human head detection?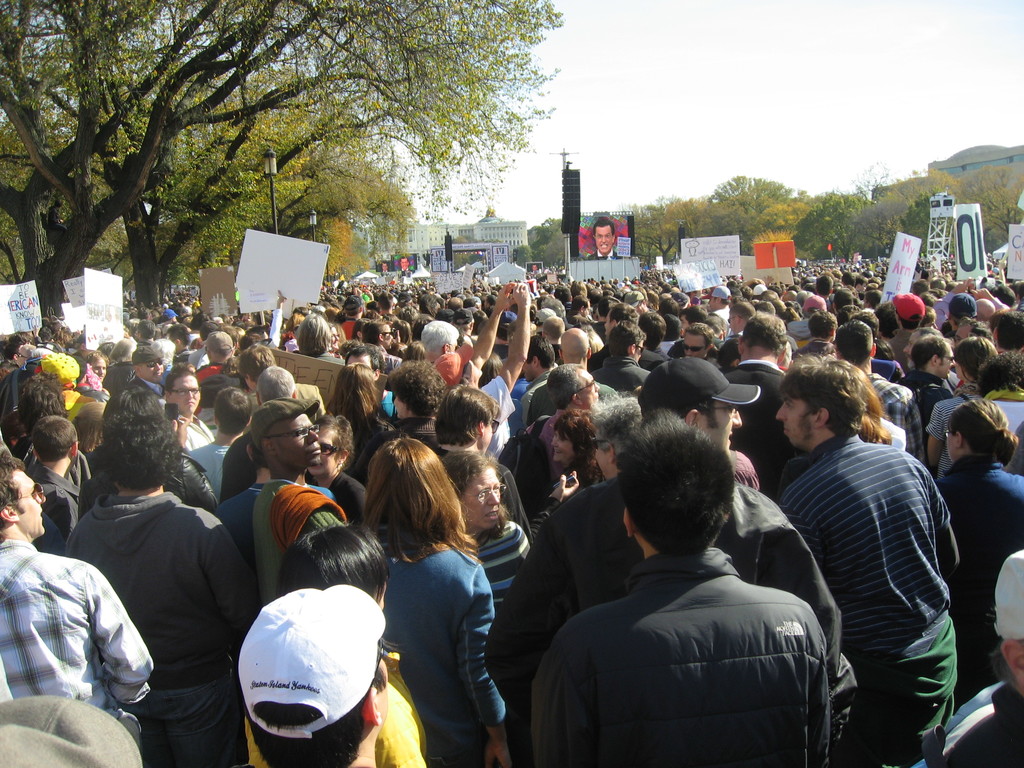
left=282, top=527, right=388, bottom=605
